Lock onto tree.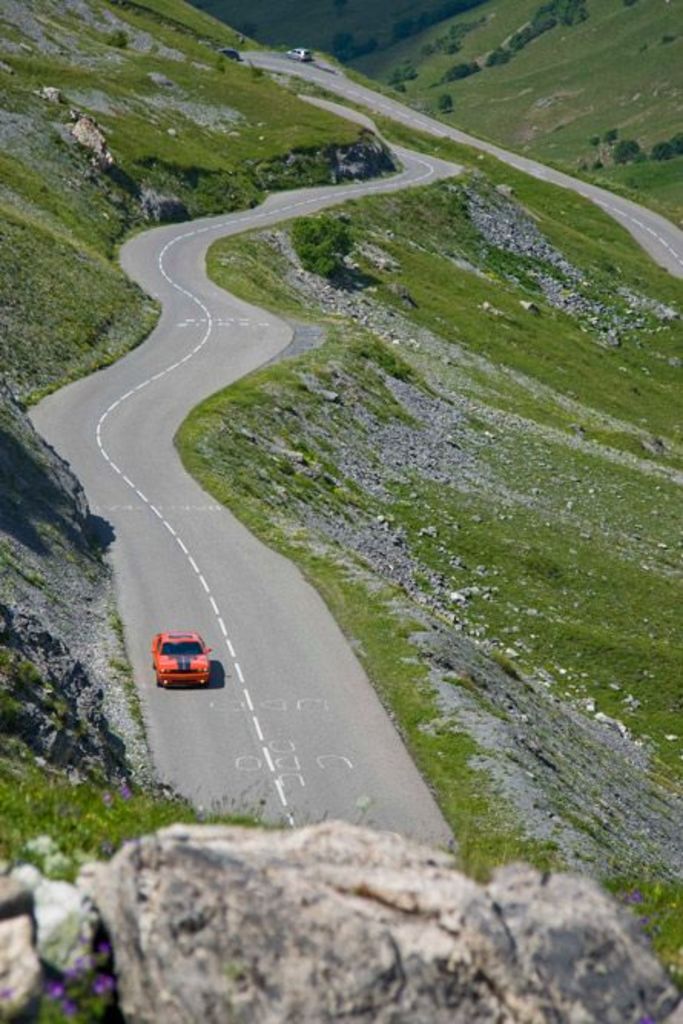
Locked: region(437, 63, 476, 81).
